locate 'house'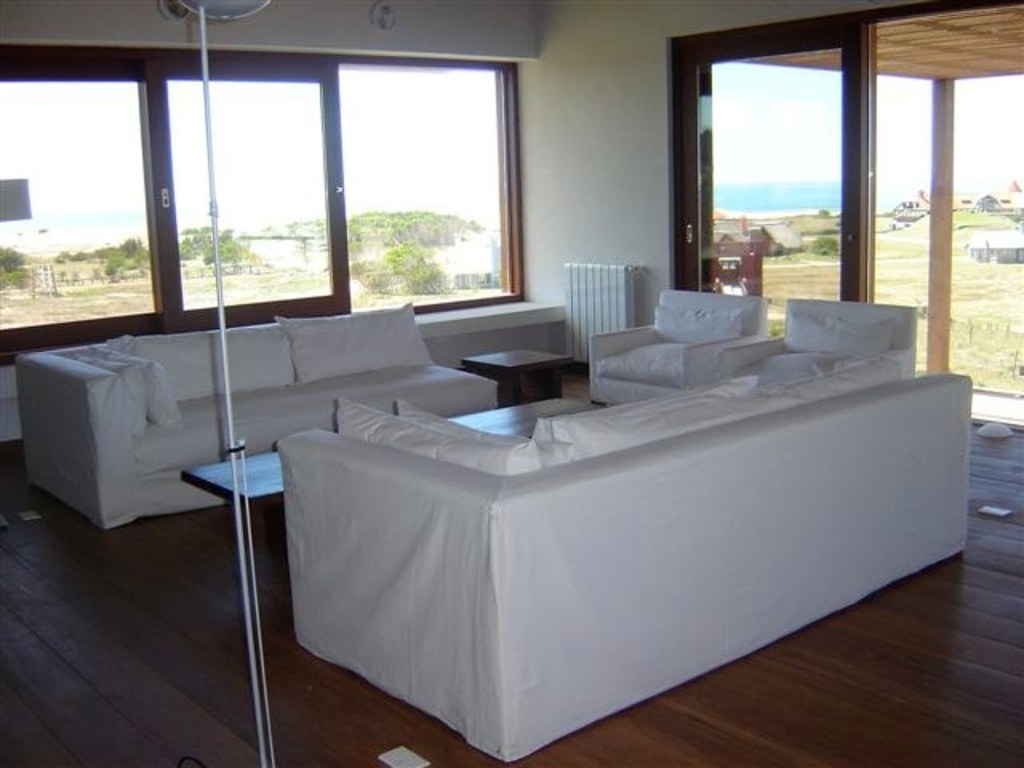
select_region(962, 224, 1022, 262)
